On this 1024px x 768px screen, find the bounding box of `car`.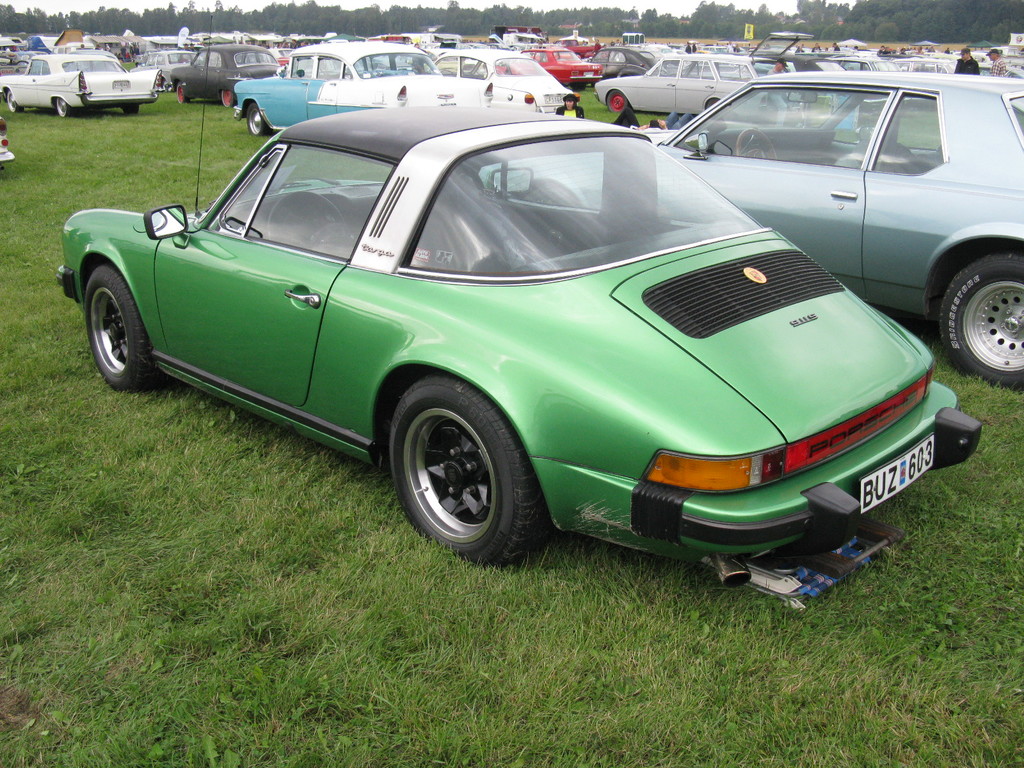
Bounding box: region(175, 28, 291, 90).
